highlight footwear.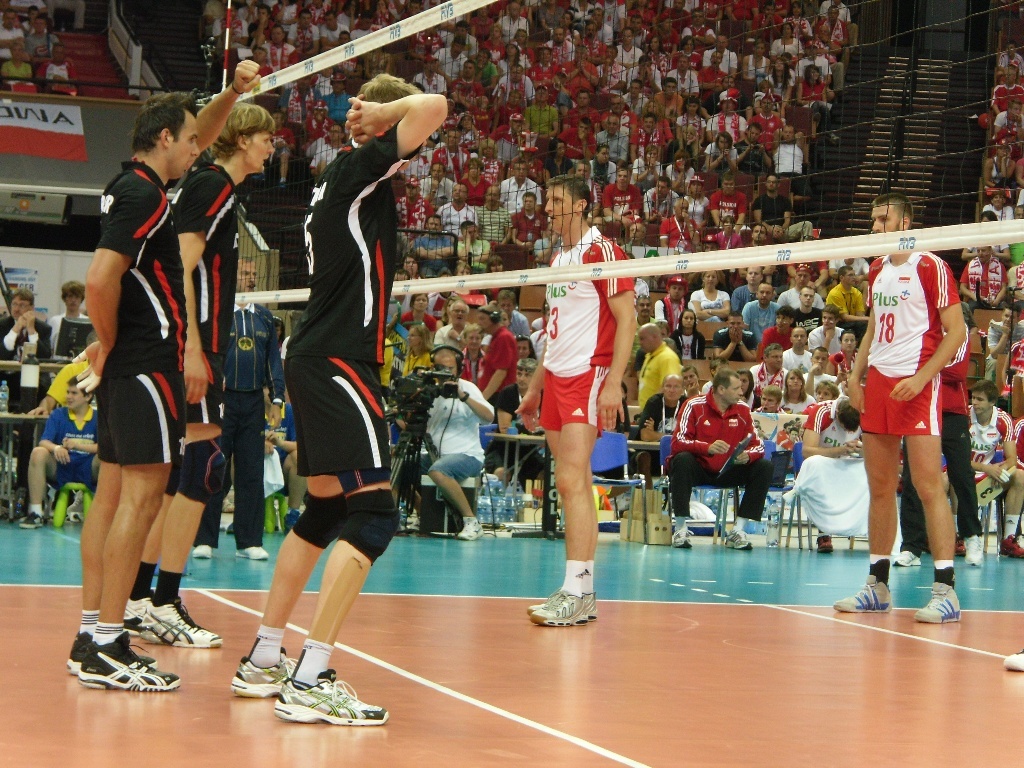
Highlighted region: {"x1": 914, "y1": 579, "x2": 964, "y2": 622}.
